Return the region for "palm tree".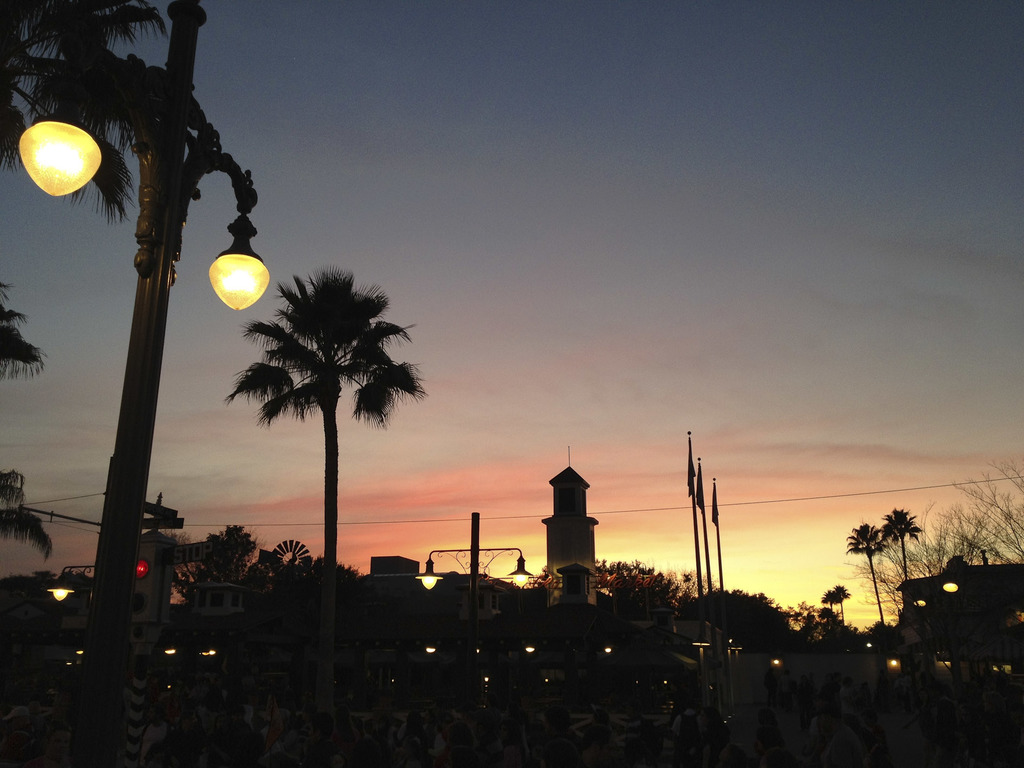
x1=885, y1=498, x2=920, y2=619.
